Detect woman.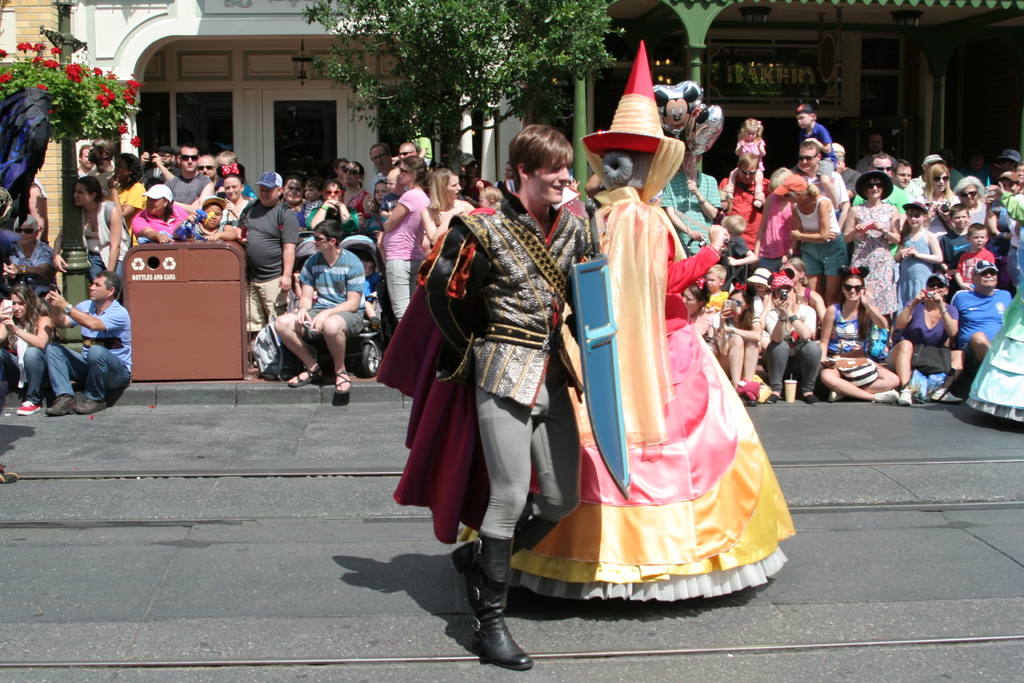
Detected at (49,172,135,304).
